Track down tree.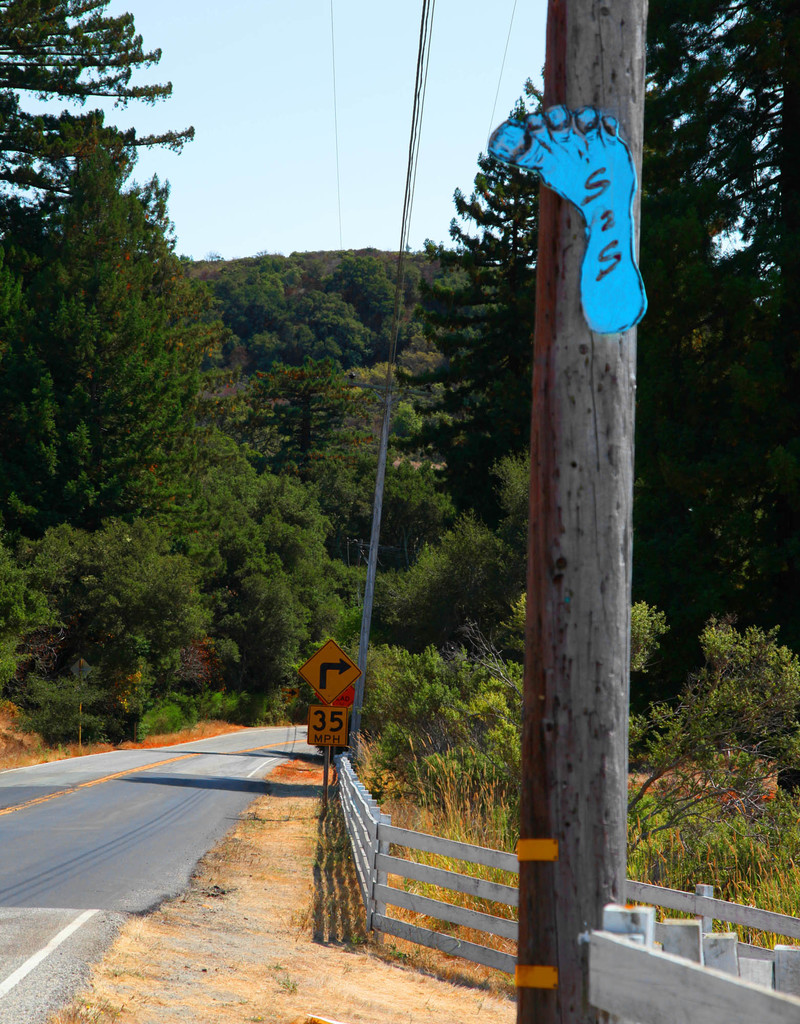
Tracked to detection(0, 1, 216, 255).
